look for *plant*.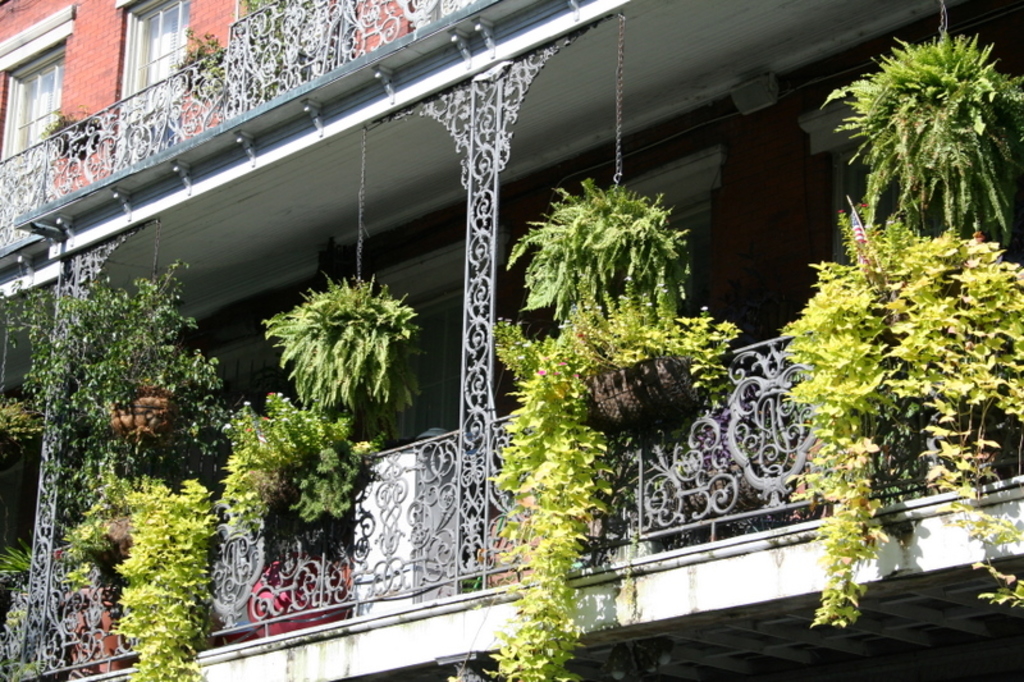
Found: (left=783, top=120, right=1016, bottom=624).
